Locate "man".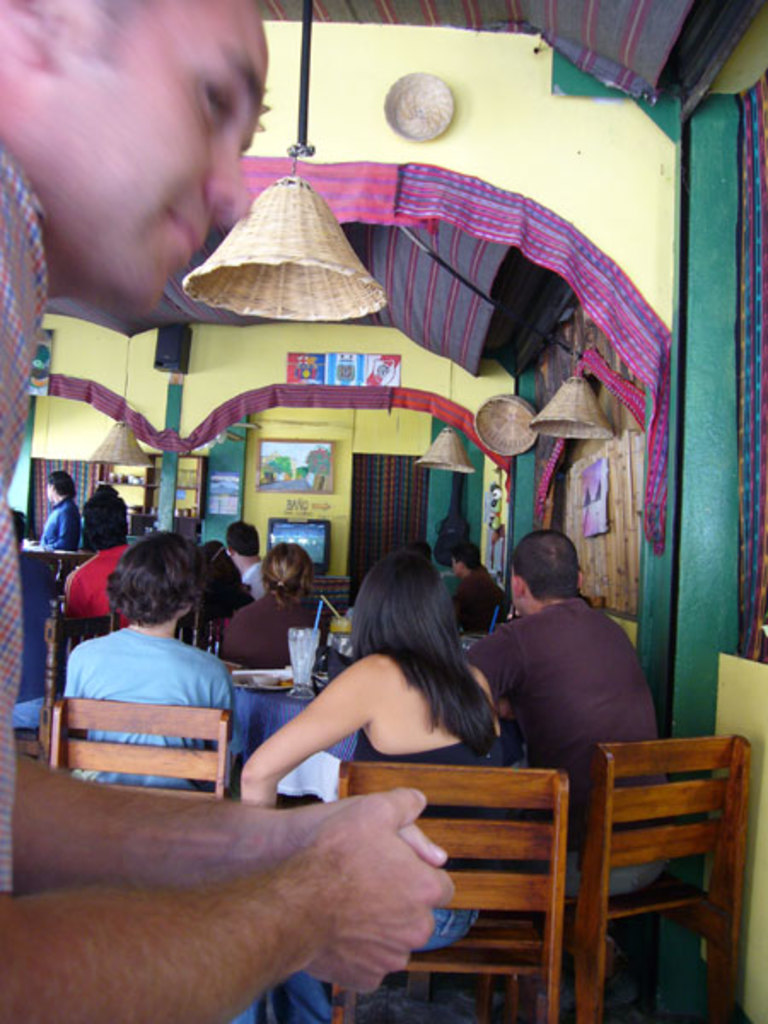
Bounding box: <bbox>454, 543, 509, 633</bbox>.
